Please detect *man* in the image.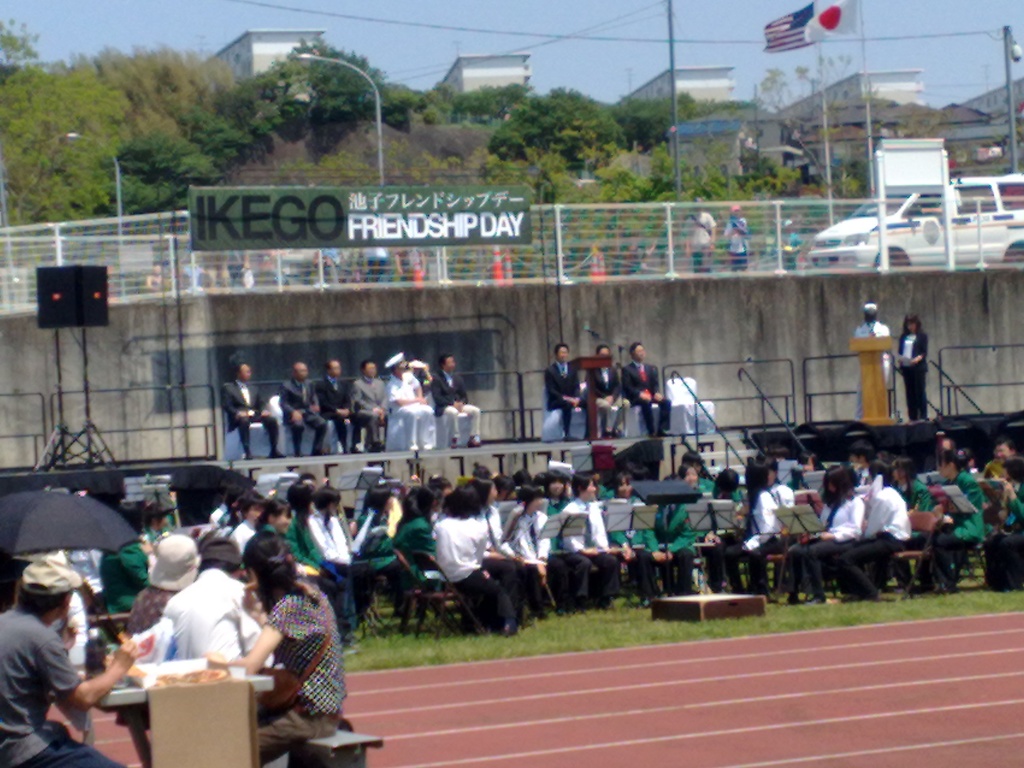
852:304:895:424.
